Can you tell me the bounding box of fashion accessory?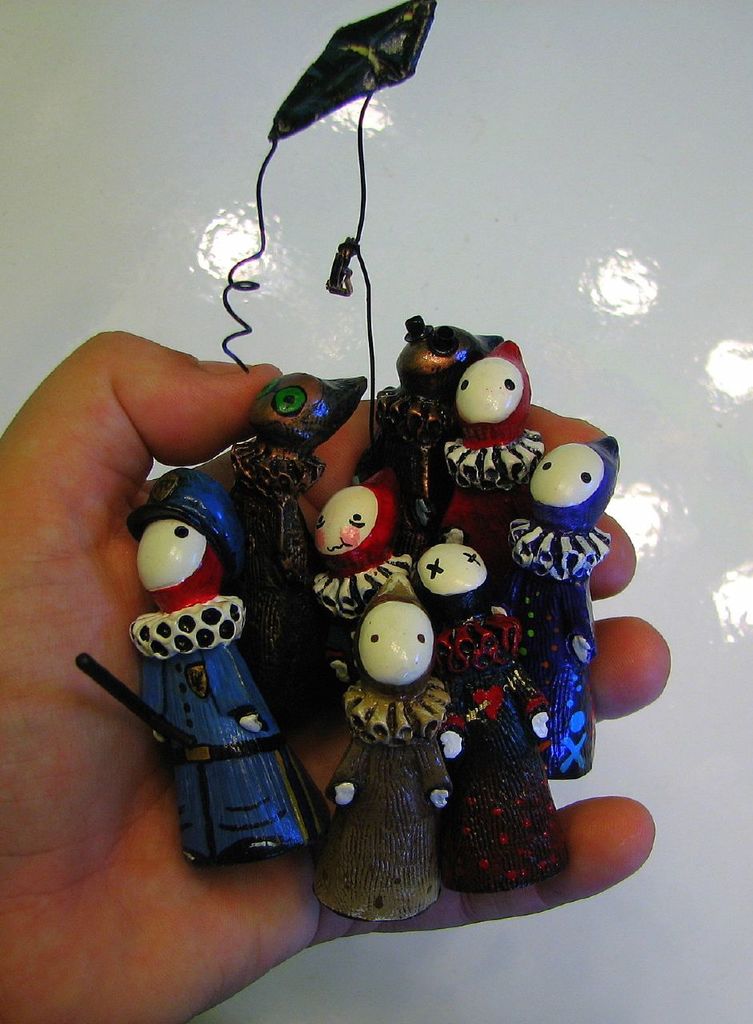
detection(441, 614, 520, 663).
